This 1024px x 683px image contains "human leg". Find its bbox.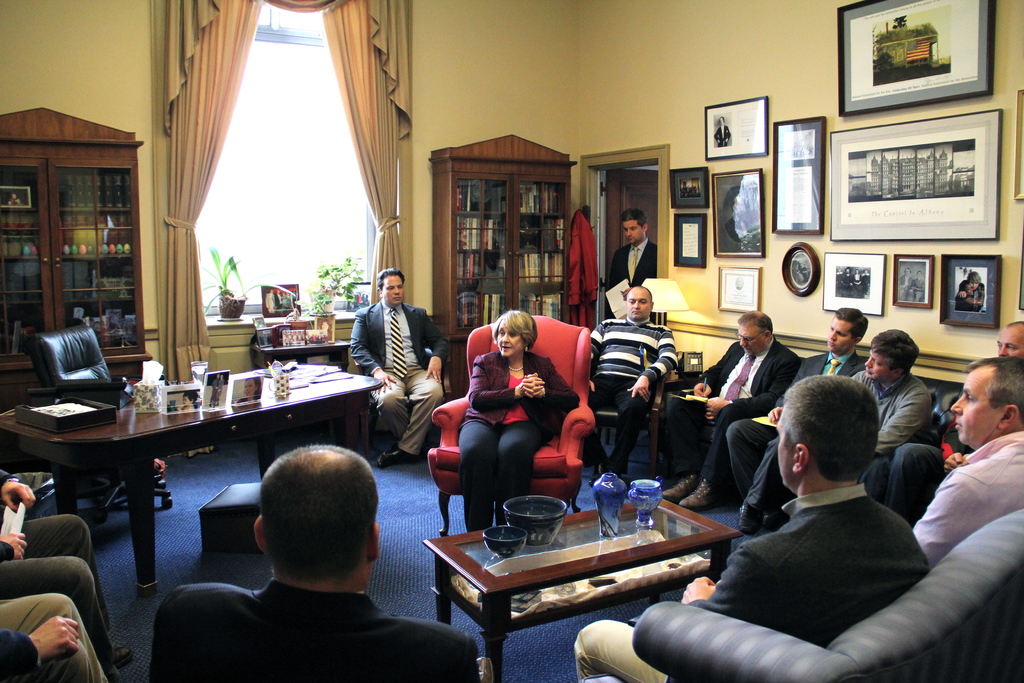
left=20, top=520, right=89, bottom=556.
